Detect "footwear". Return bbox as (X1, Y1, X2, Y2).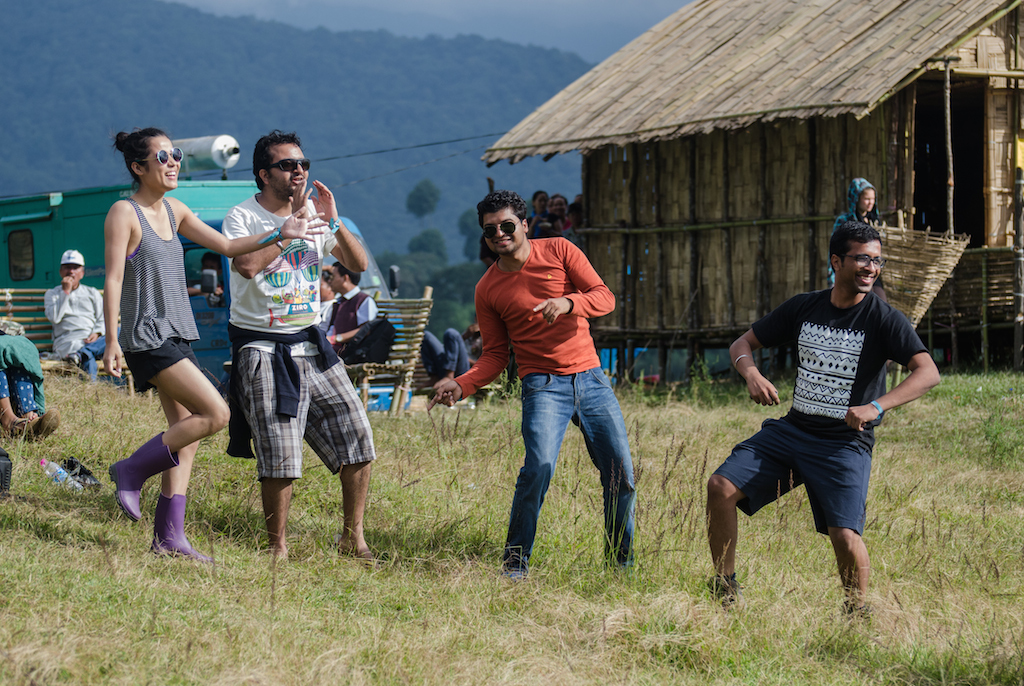
(67, 354, 82, 366).
